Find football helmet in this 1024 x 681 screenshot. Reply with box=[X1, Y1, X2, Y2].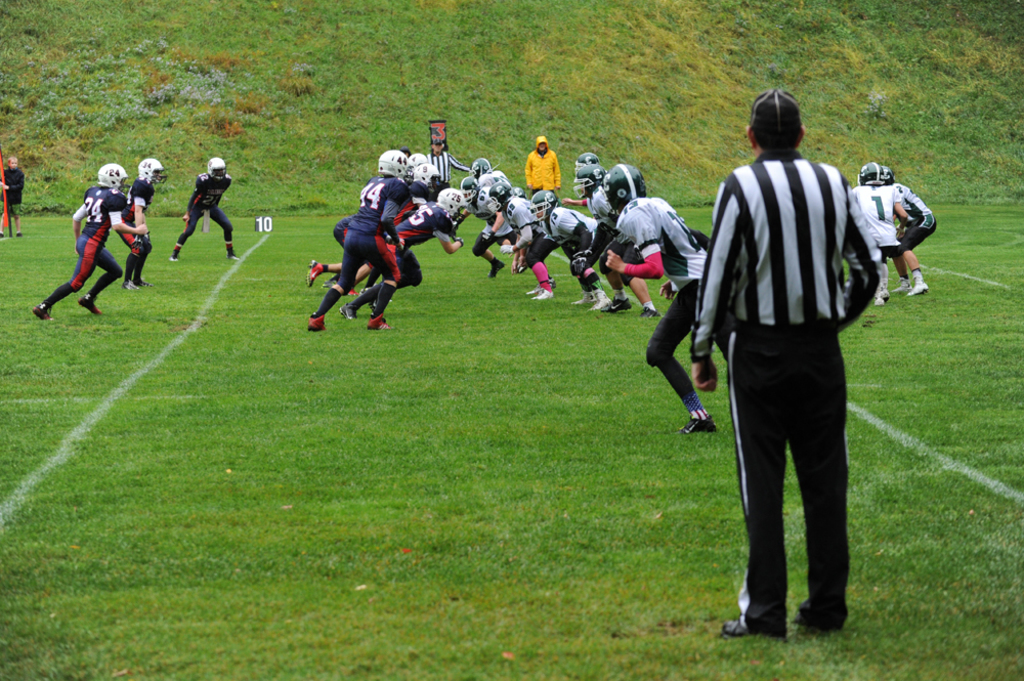
box=[435, 188, 463, 213].
